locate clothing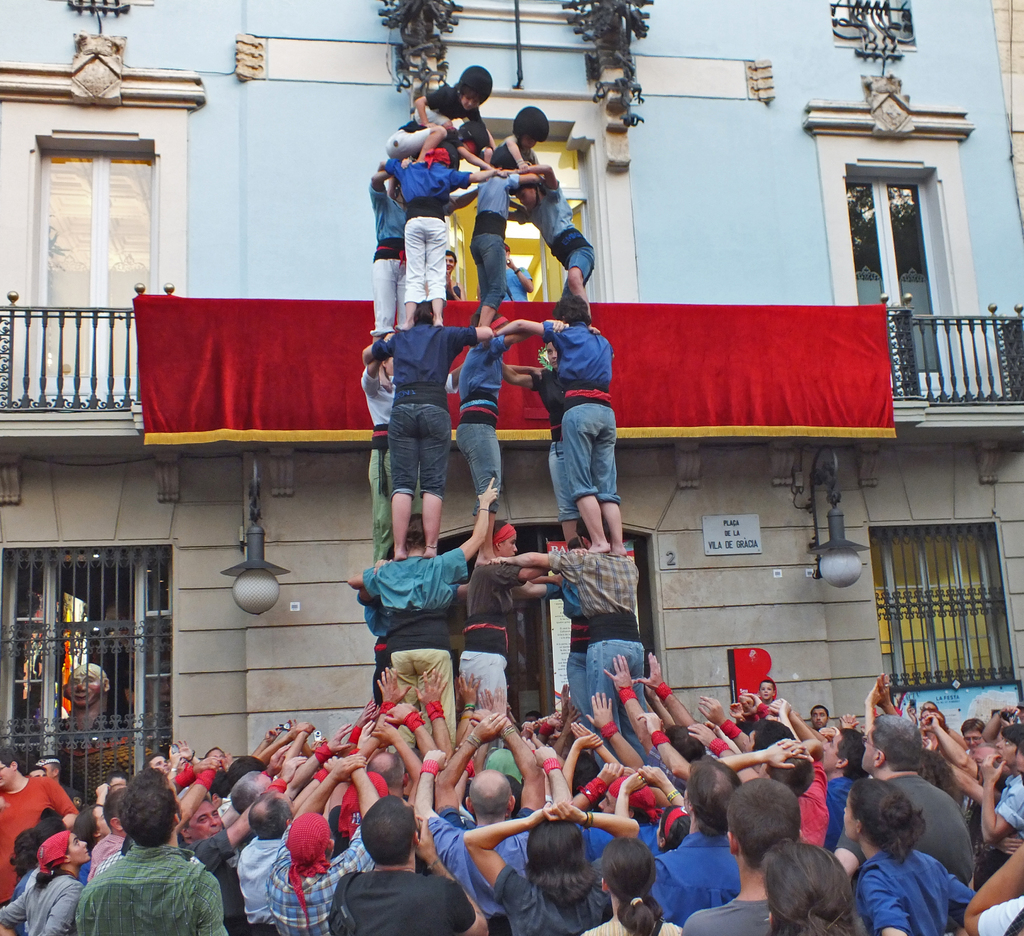
683:895:778:935
